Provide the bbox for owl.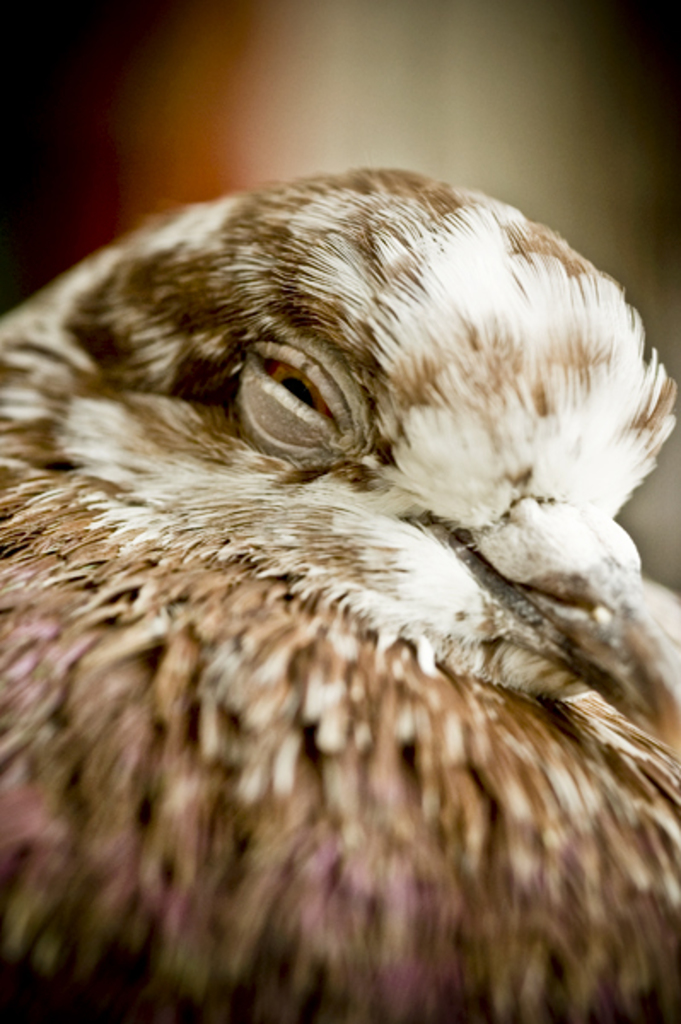
x1=0, y1=159, x2=679, y2=1022.
